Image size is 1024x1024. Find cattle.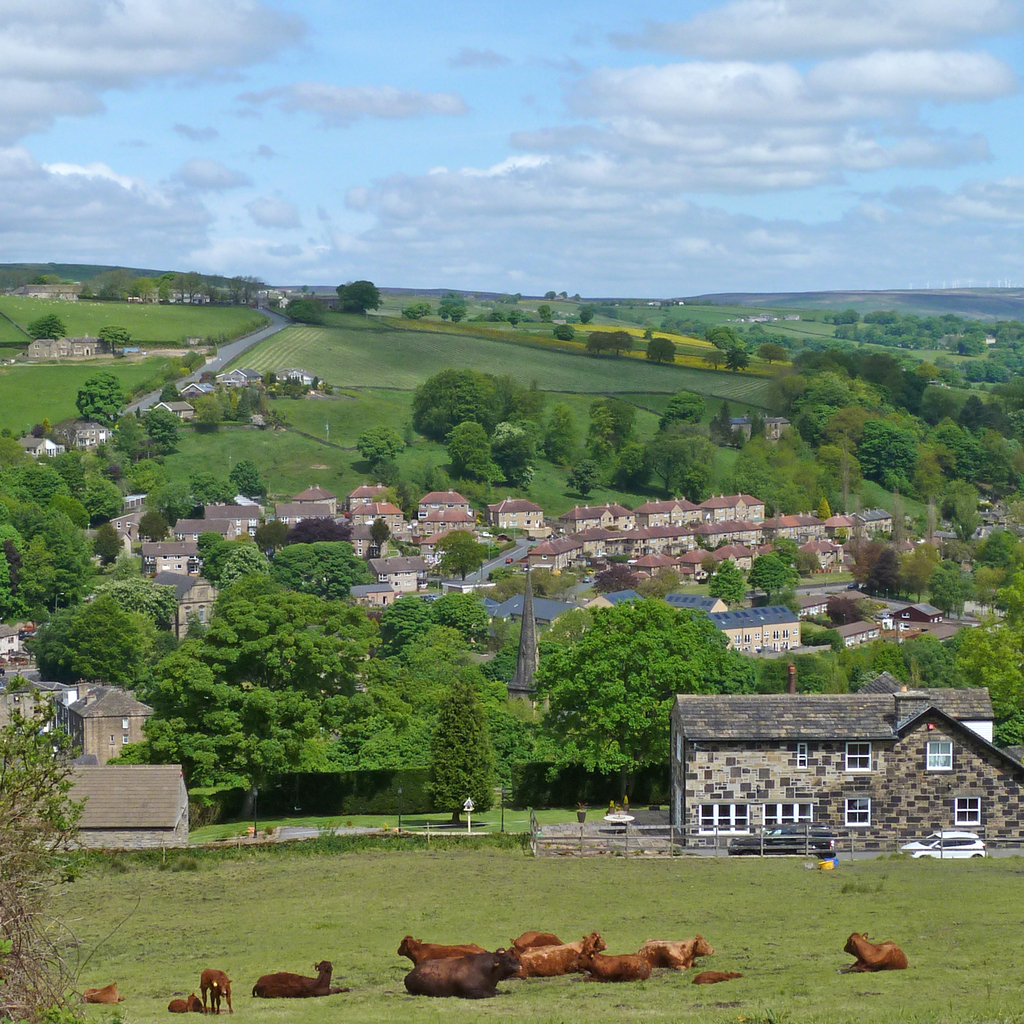
[572, 948, 652, 982].
